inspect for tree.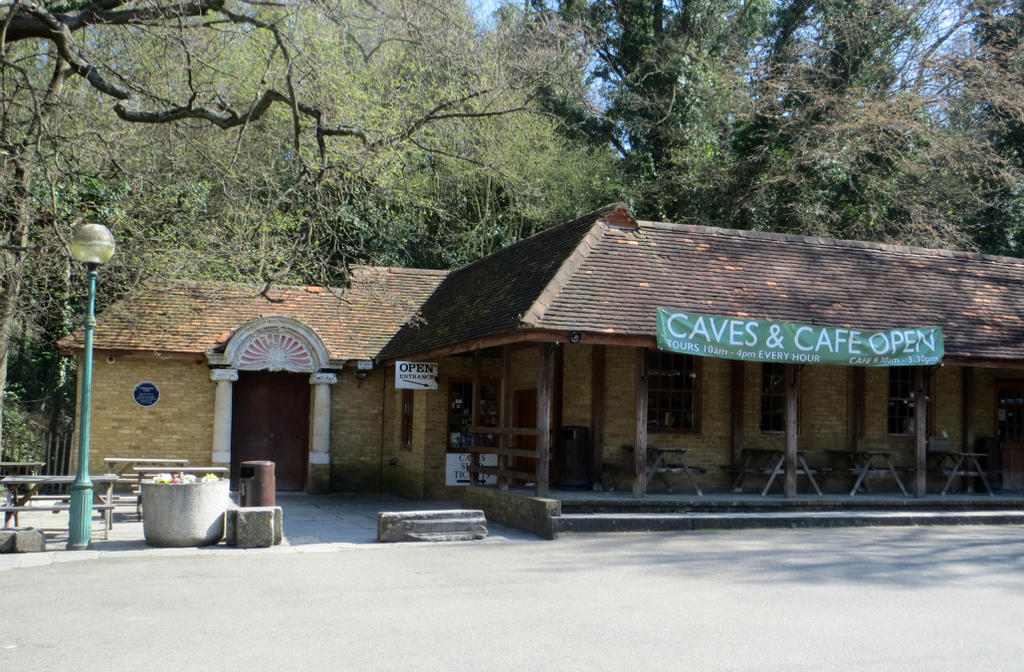
Inspection: box=[94, 0, 287, 267].
